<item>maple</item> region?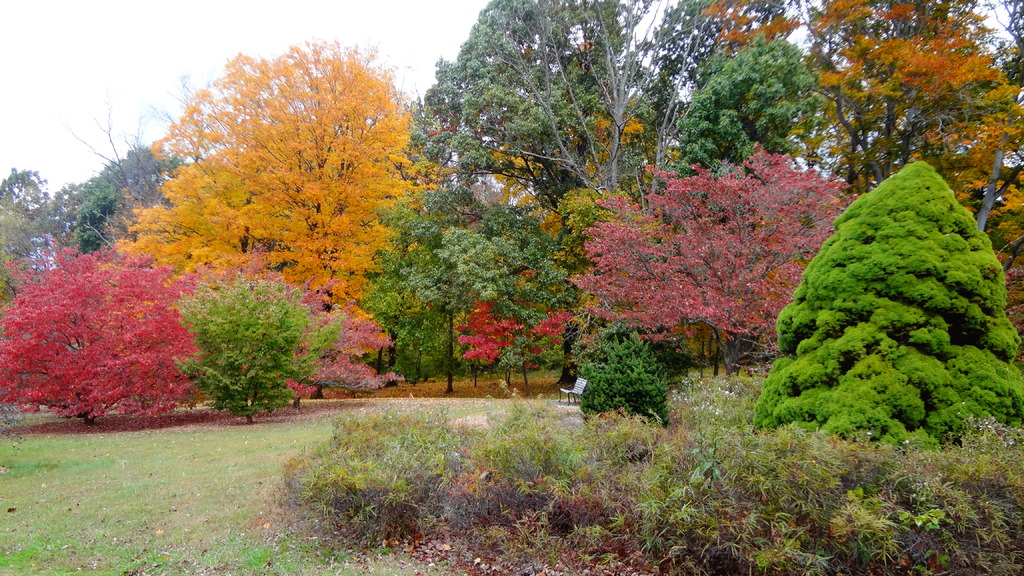
crop(808, 0, 1023, 249)
